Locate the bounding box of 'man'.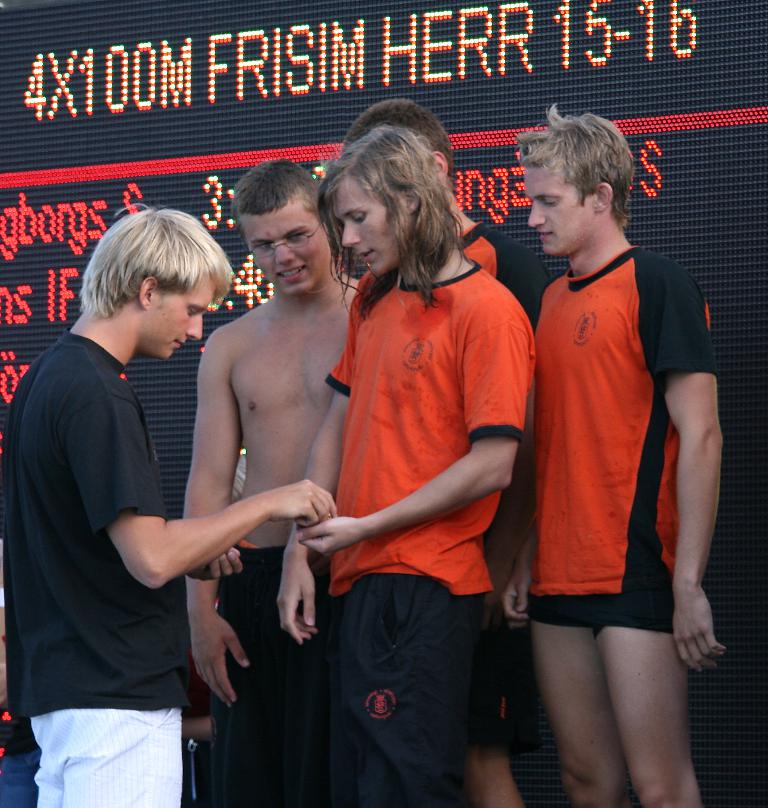
Bounding box: [left=495, top=99, right=726, bottom=807].
